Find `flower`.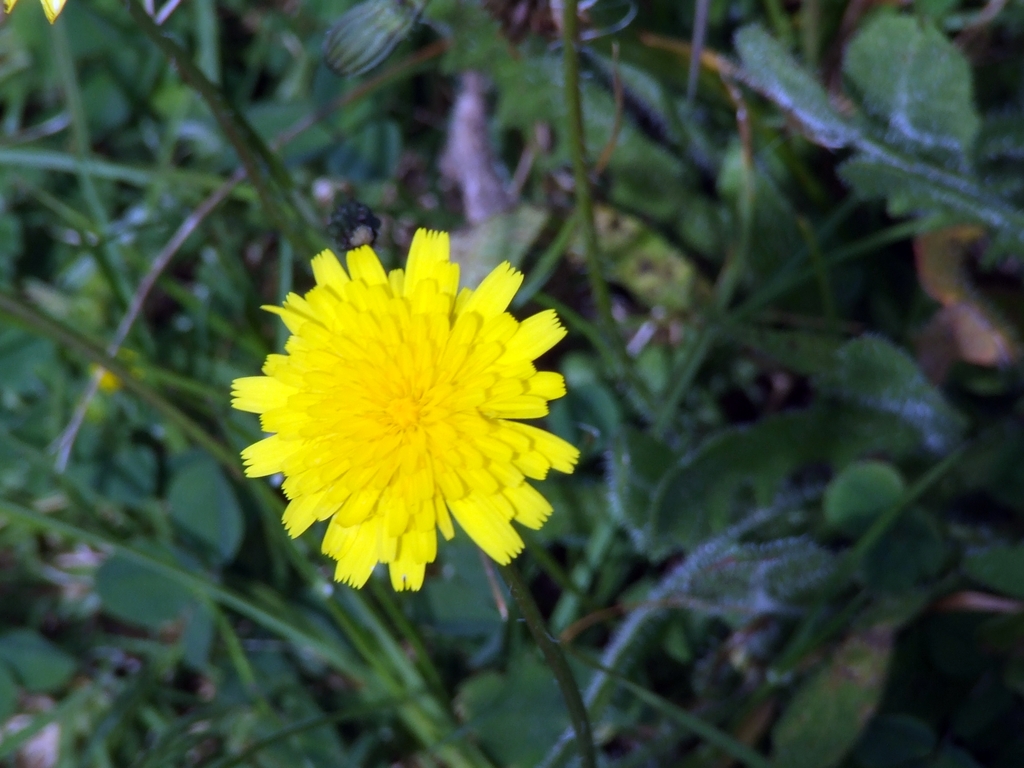
crop(227, 225, 581, 582).
